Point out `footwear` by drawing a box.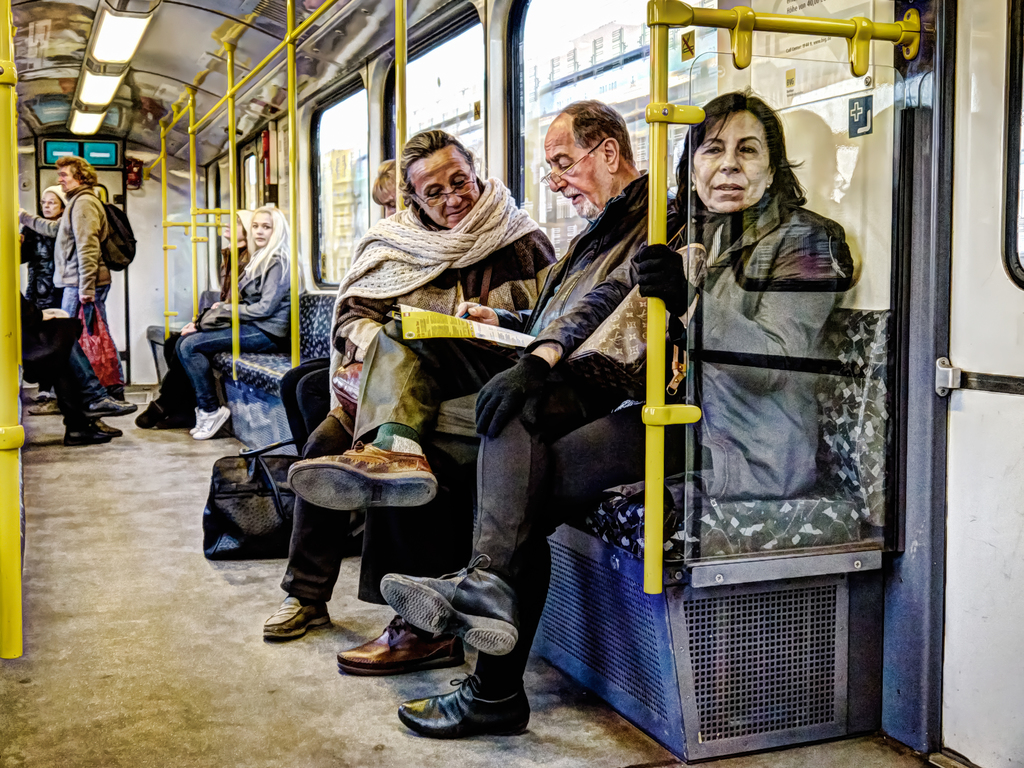
box(409, 667, 528, 746).
